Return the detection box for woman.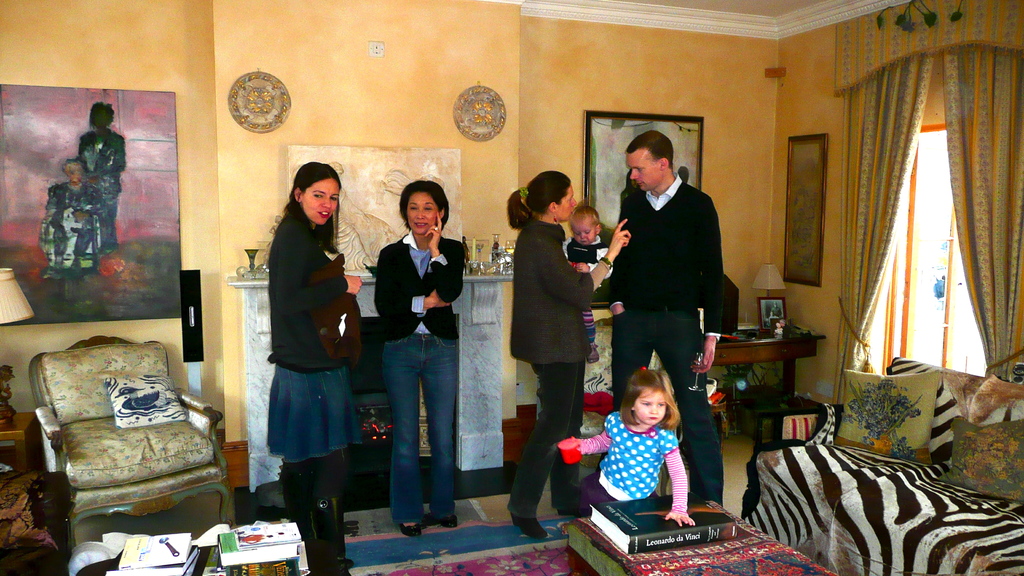
BBox(374, 181, 465, 540).
